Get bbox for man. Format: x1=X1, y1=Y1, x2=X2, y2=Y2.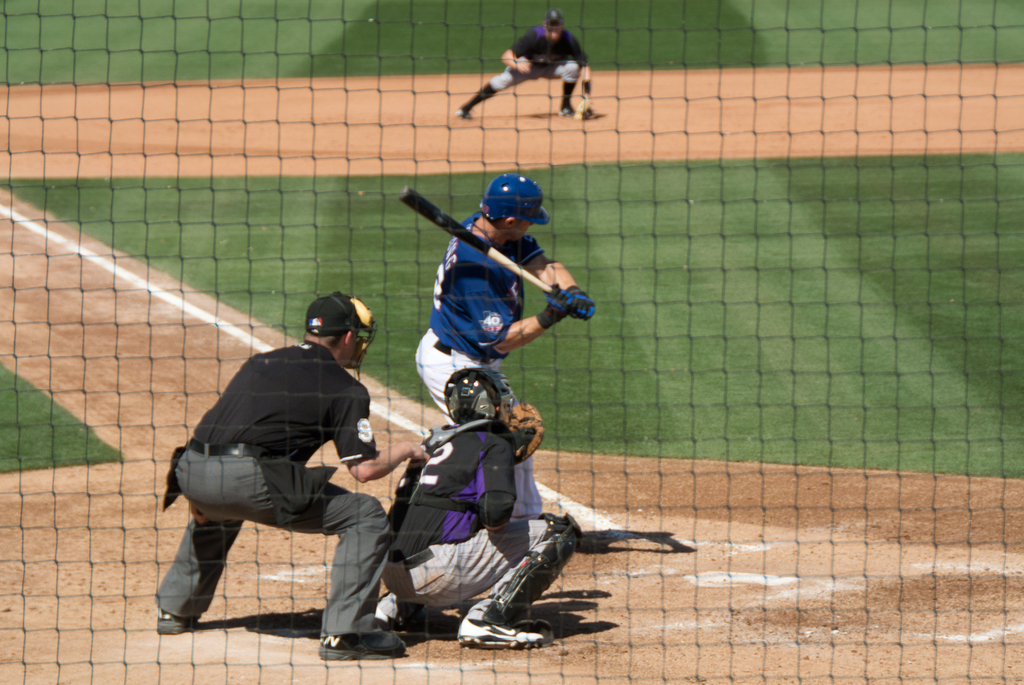
x1=154, y1=297, x2=412, y2=652.
